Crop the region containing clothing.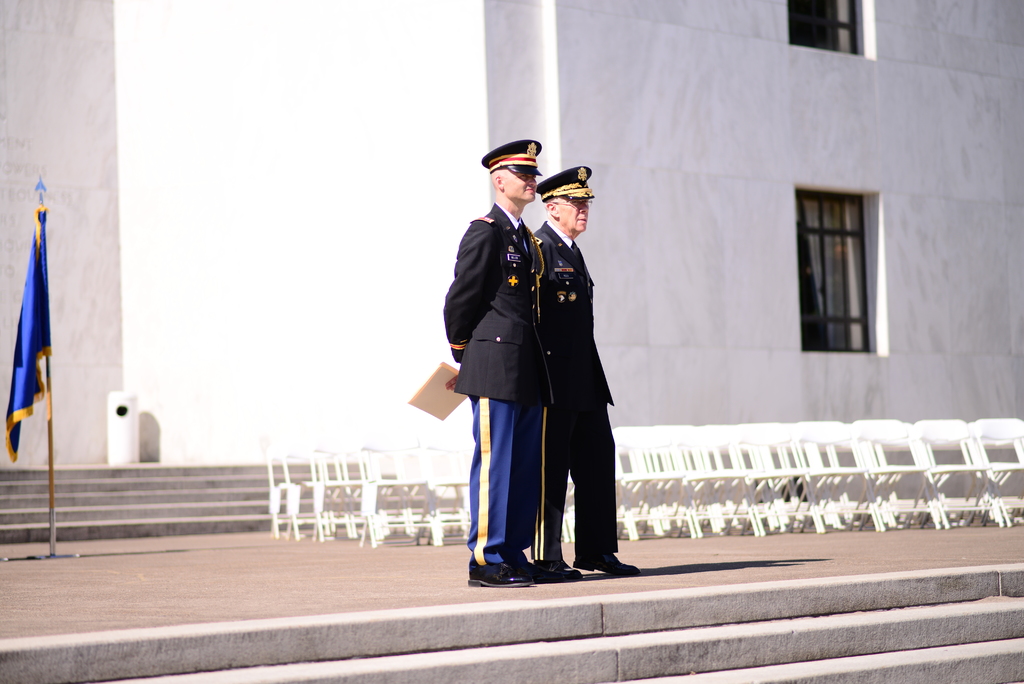
Crop region: [x1=441, y1=202, x2=551, y2=567].
